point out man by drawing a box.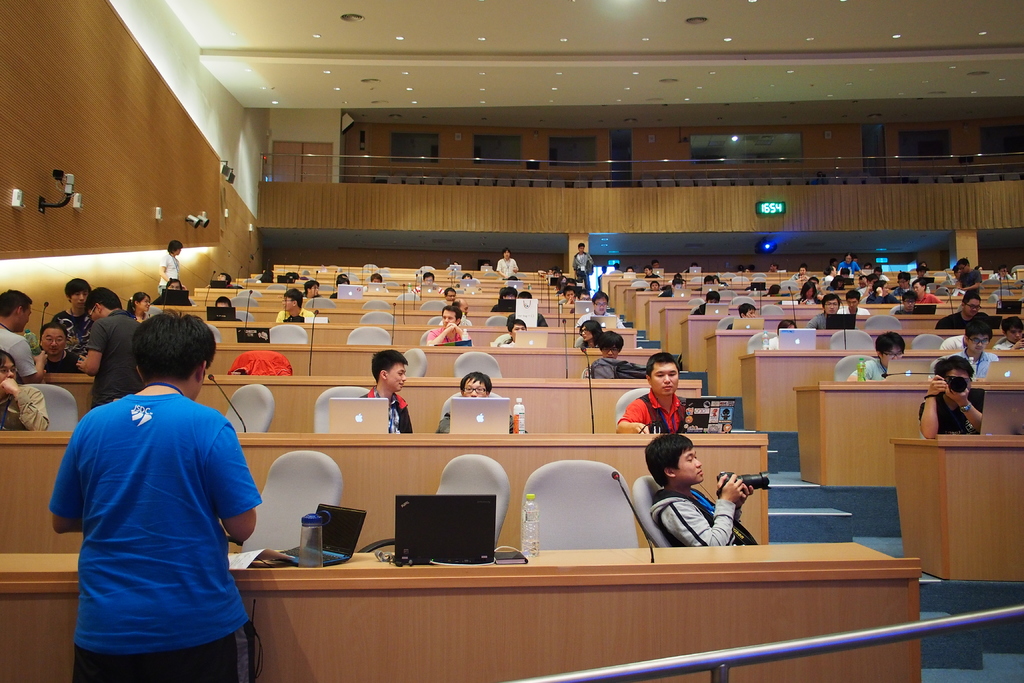
rect(645, 432, 759, 545).
